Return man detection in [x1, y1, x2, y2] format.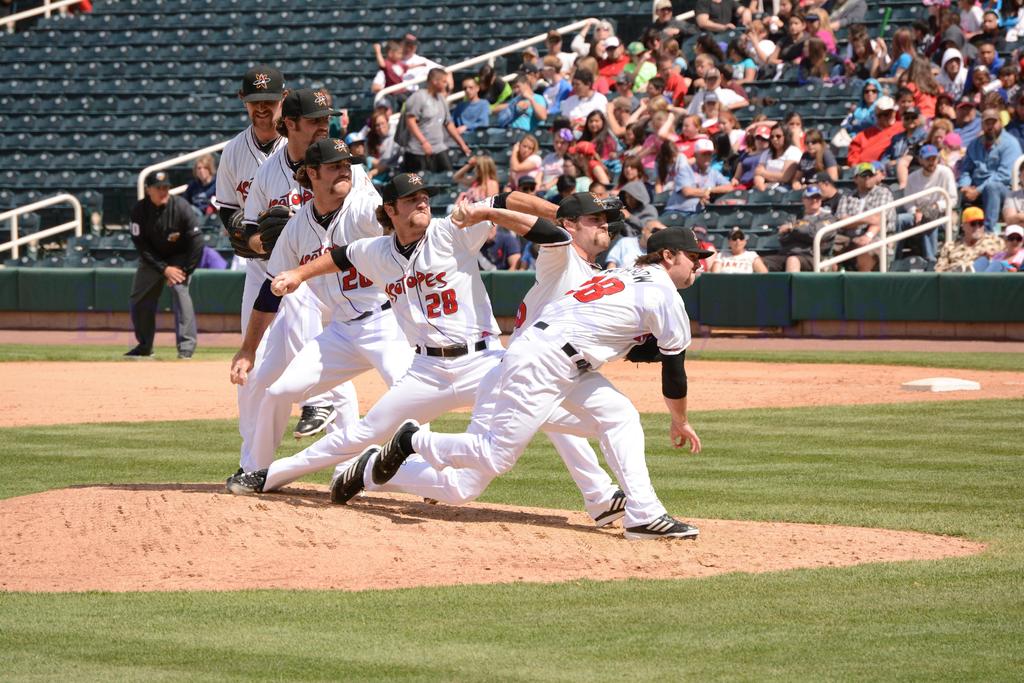
[847, 94, 912, 170].
